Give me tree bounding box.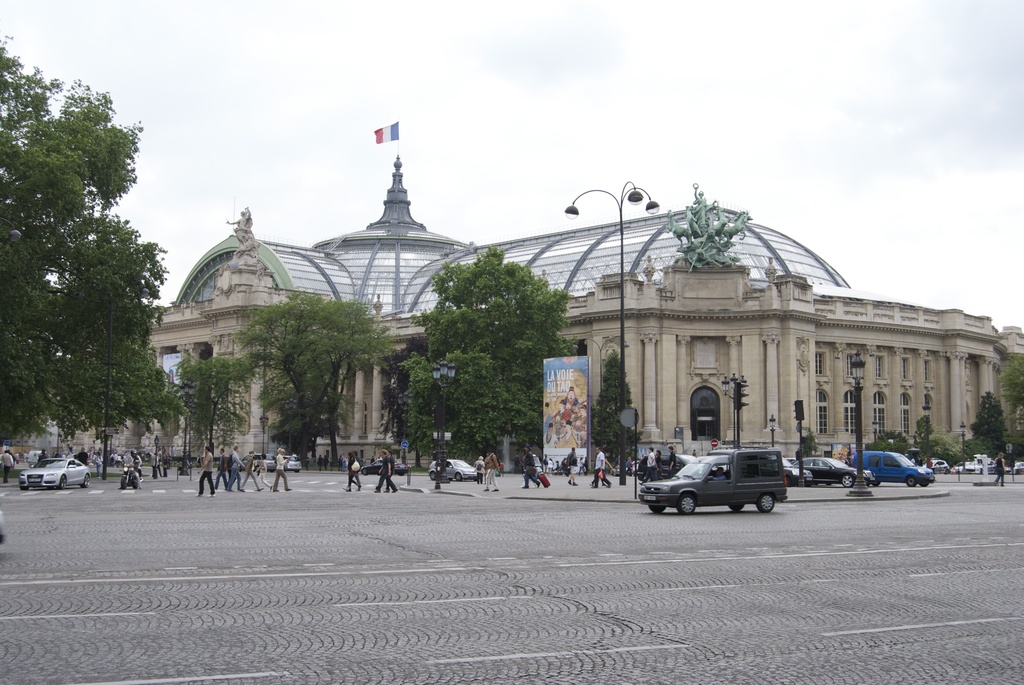
<region>790, 432, 824, 476</region>.
